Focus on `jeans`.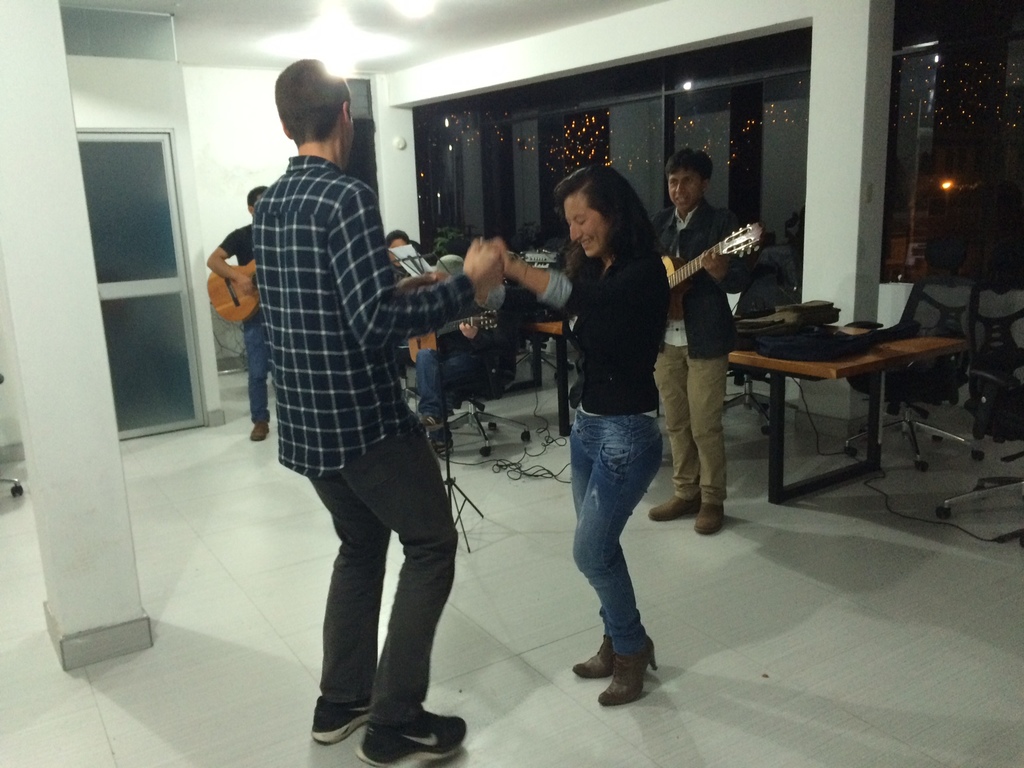
Focused at x1=422, y1=349, x2=477, y2=412.
